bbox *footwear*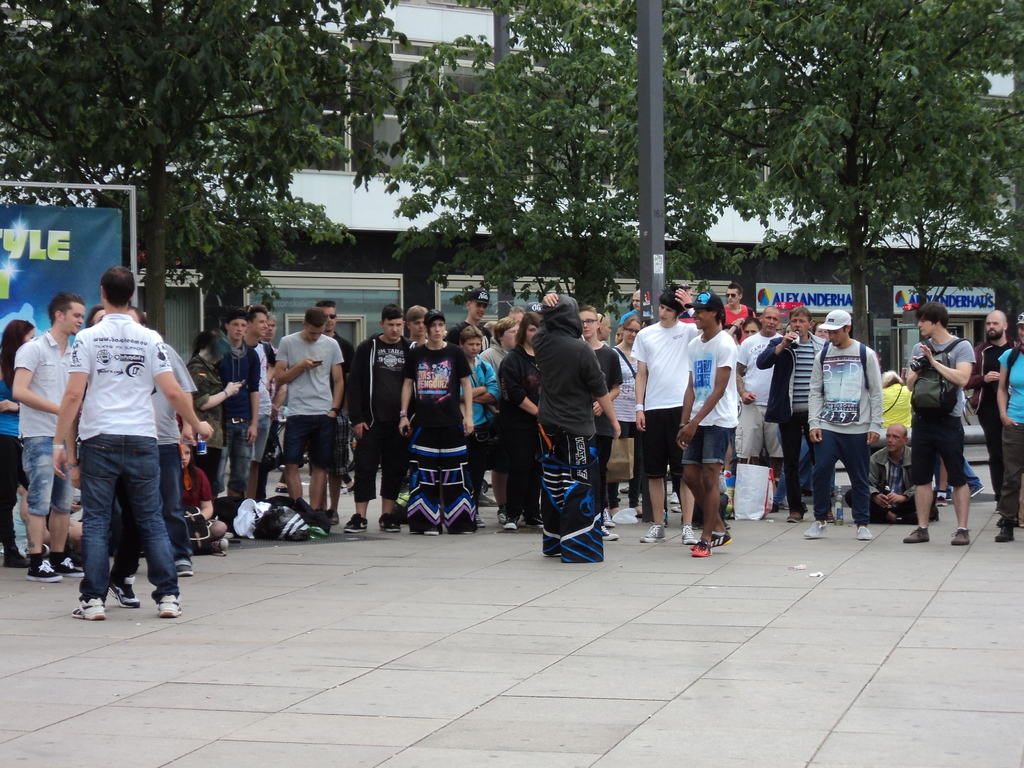
<region>708, 531, 733, 548</region>
